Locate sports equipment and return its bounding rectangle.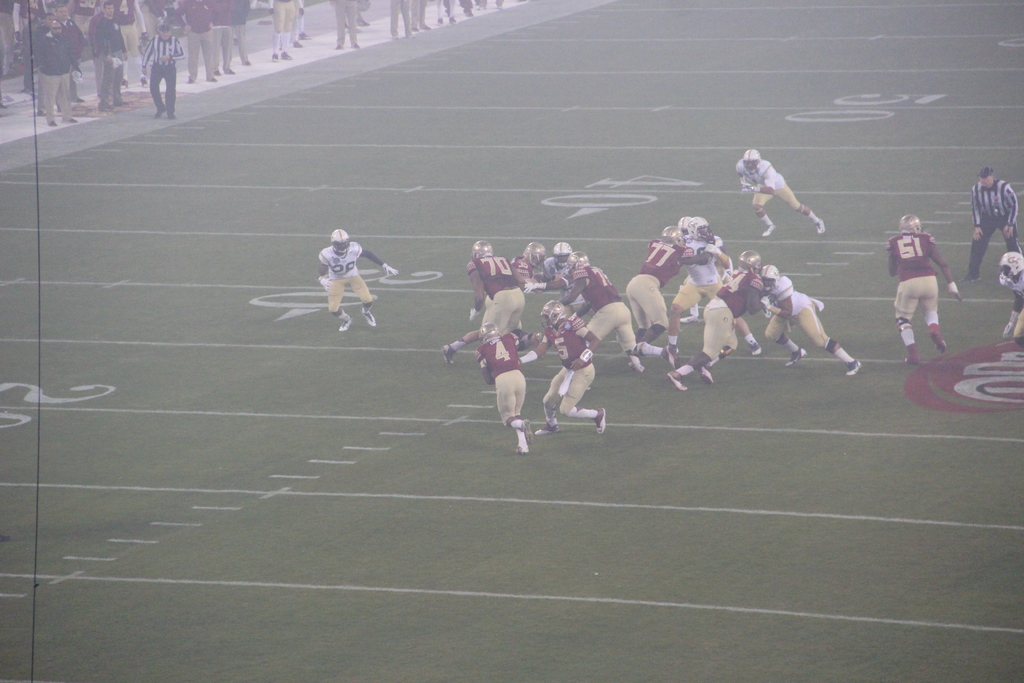
region(383, 265, 397, 278).
